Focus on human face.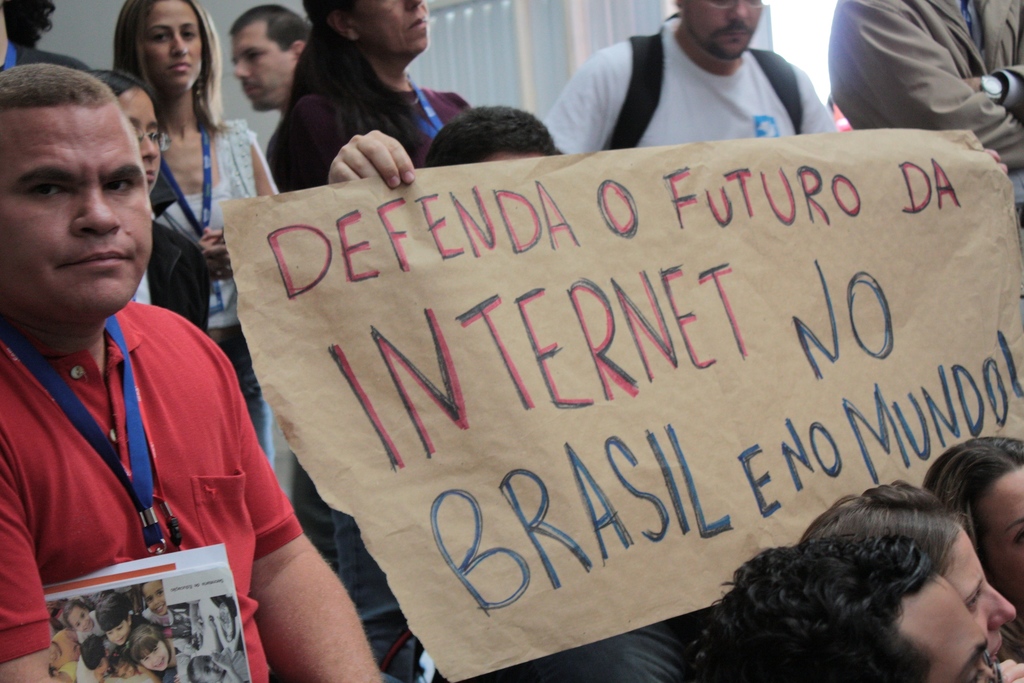
Focused at [0, 104, 155, 323].
